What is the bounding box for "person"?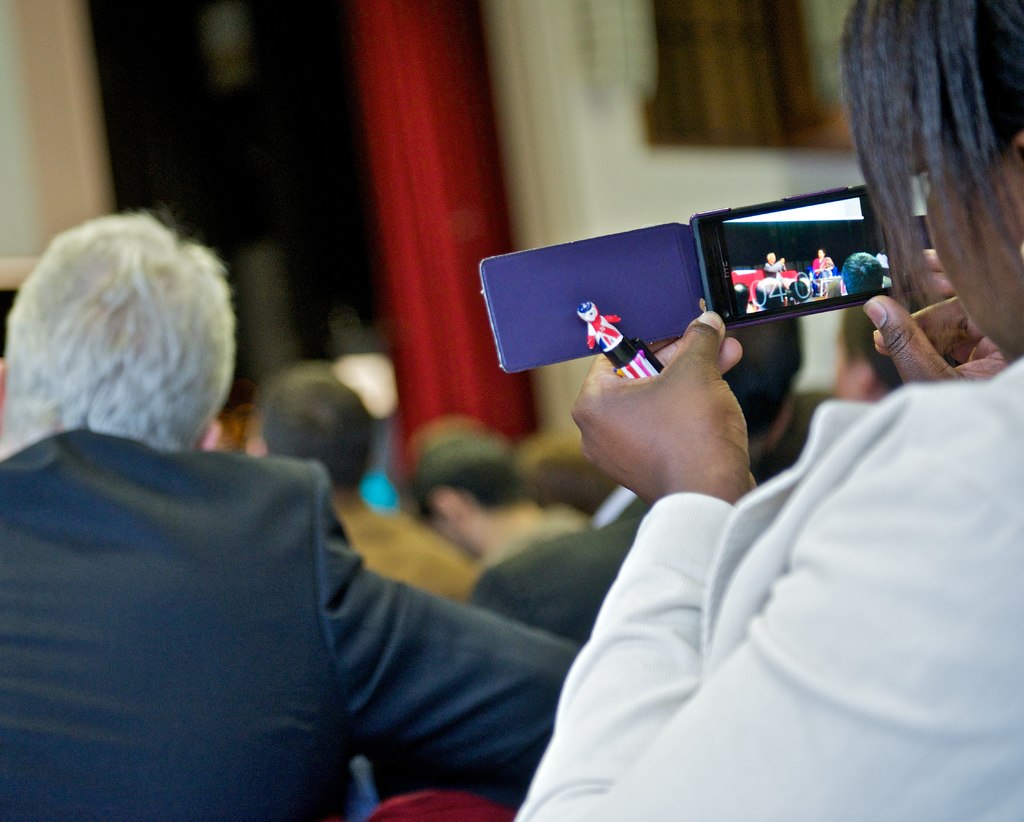
x1=391, y1=426, x2=589, y2=668.
